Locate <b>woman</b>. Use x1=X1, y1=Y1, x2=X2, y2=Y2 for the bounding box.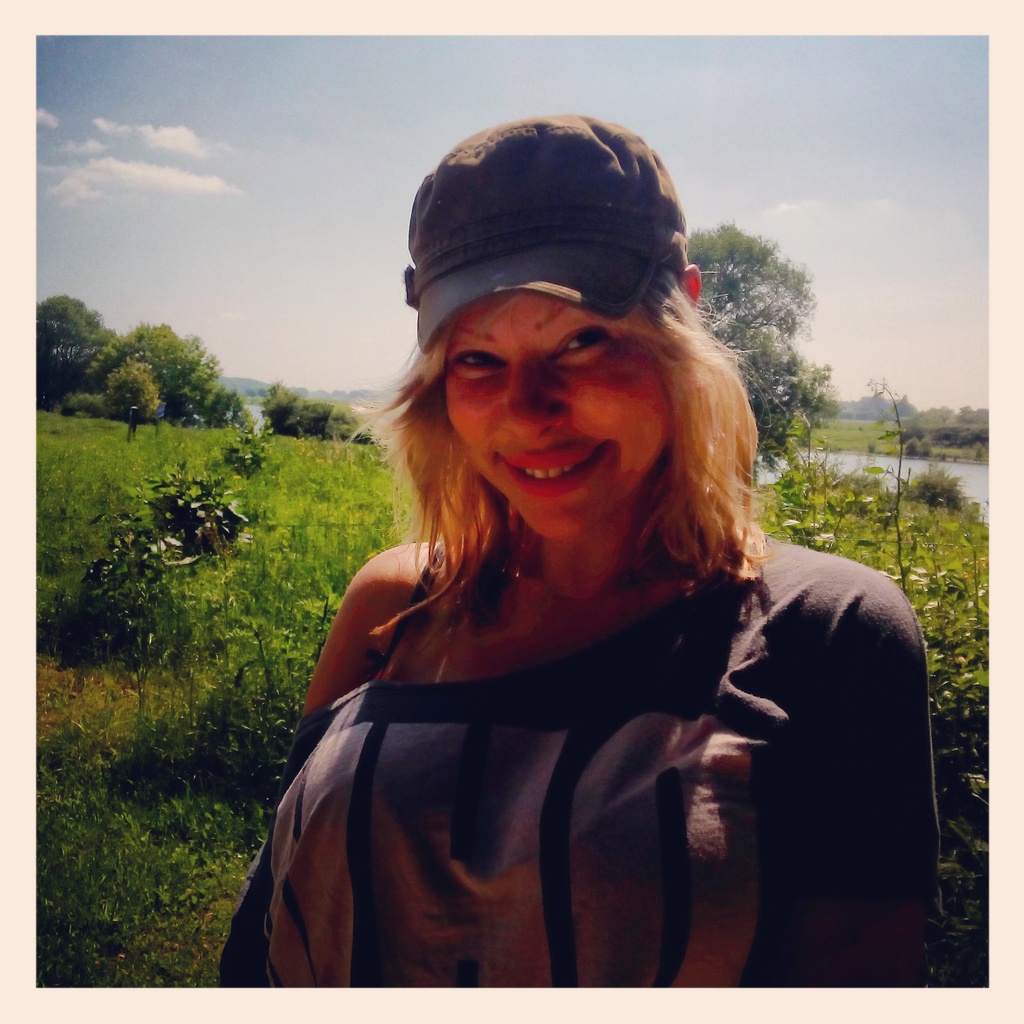
x1=207, y1=120, x2=959, y2=994.
